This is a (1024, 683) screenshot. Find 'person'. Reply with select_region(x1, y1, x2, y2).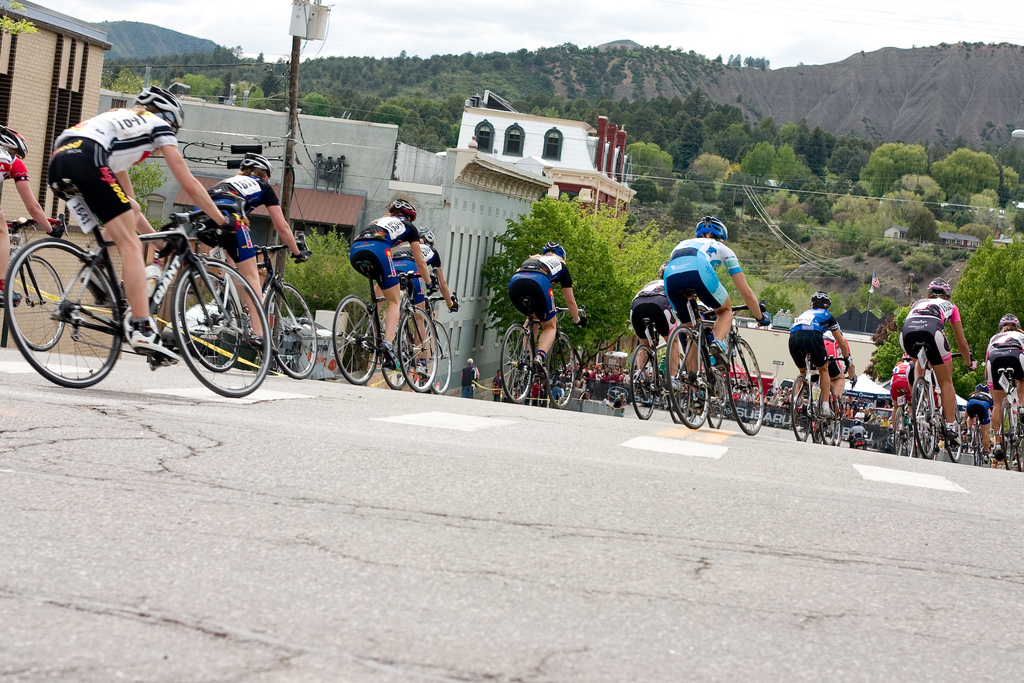
select_region(346, 197, 438, 360).
